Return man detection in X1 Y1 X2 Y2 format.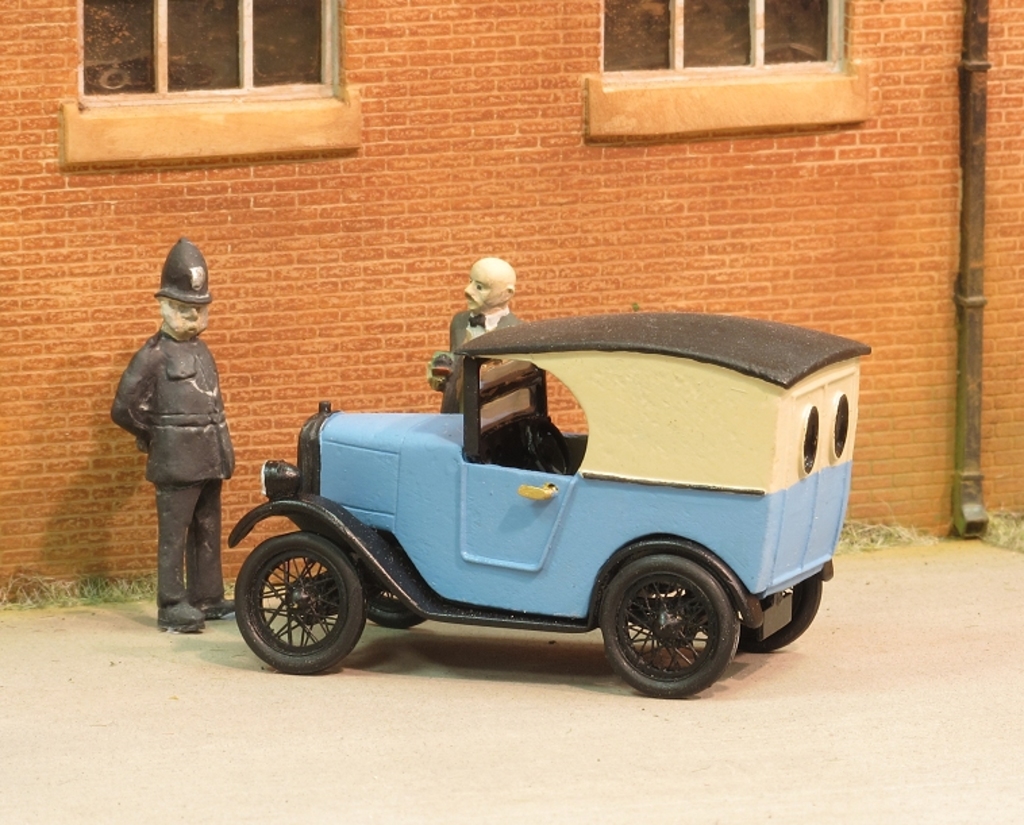
100 258 242 613.
